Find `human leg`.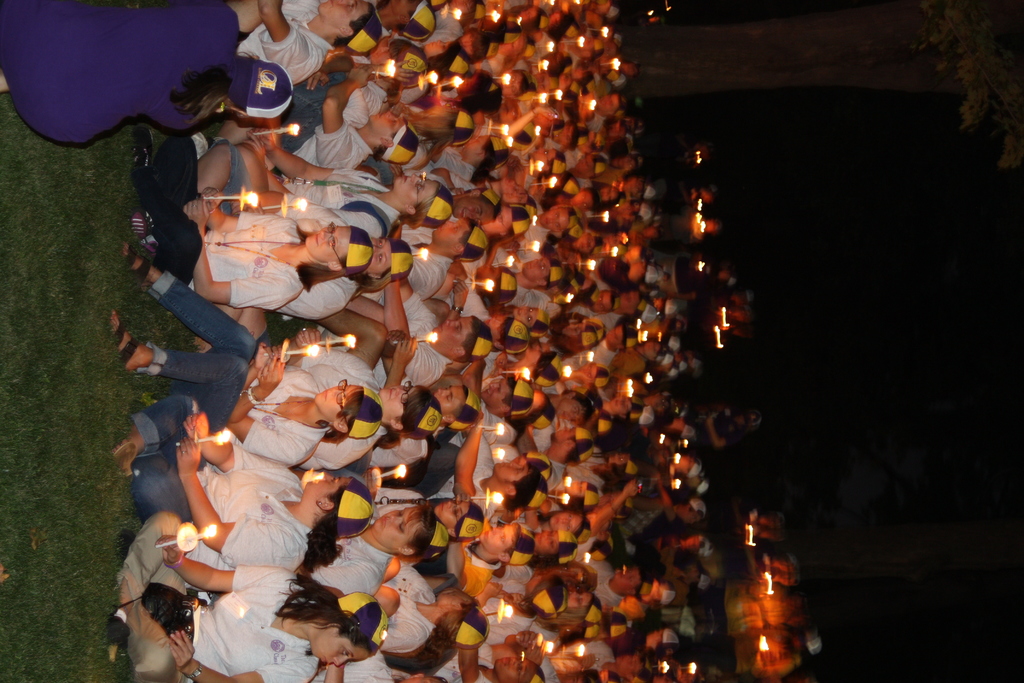
left=152, top=134, right=215, bottom=255.
